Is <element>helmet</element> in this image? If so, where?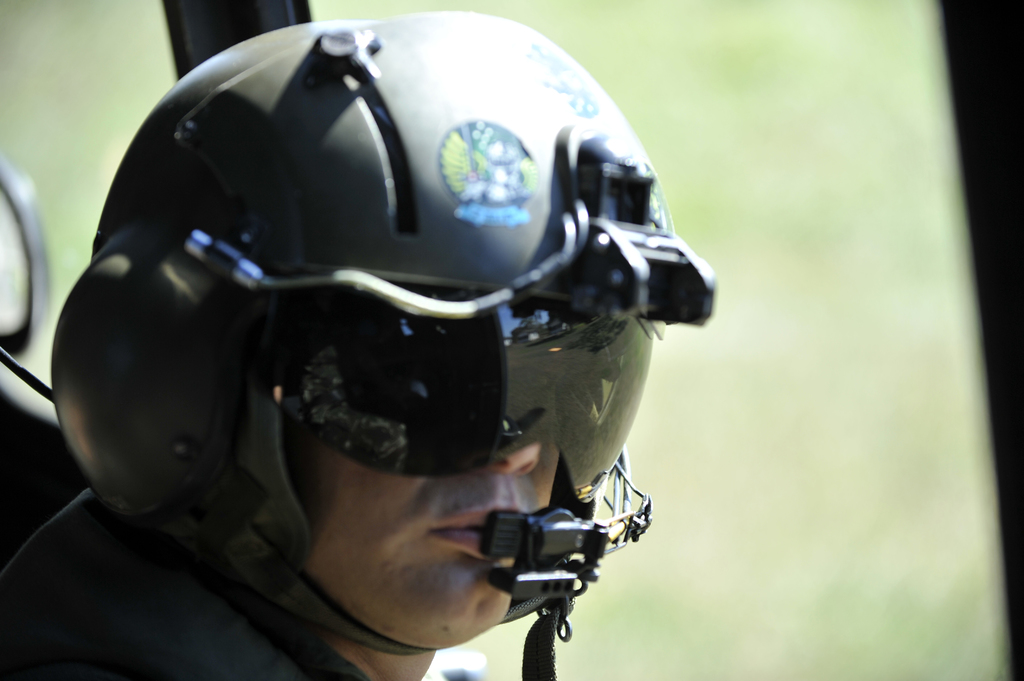
Yes, at box(108, 12, 690, 569).
